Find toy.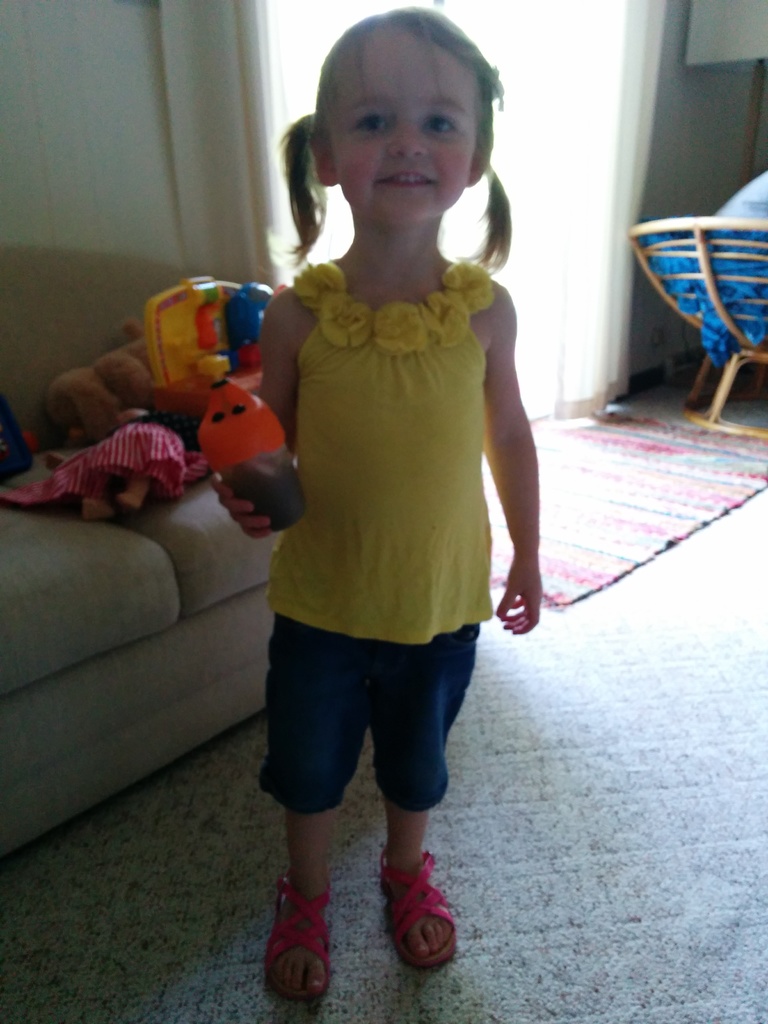
[140, 271, 273, 410].
